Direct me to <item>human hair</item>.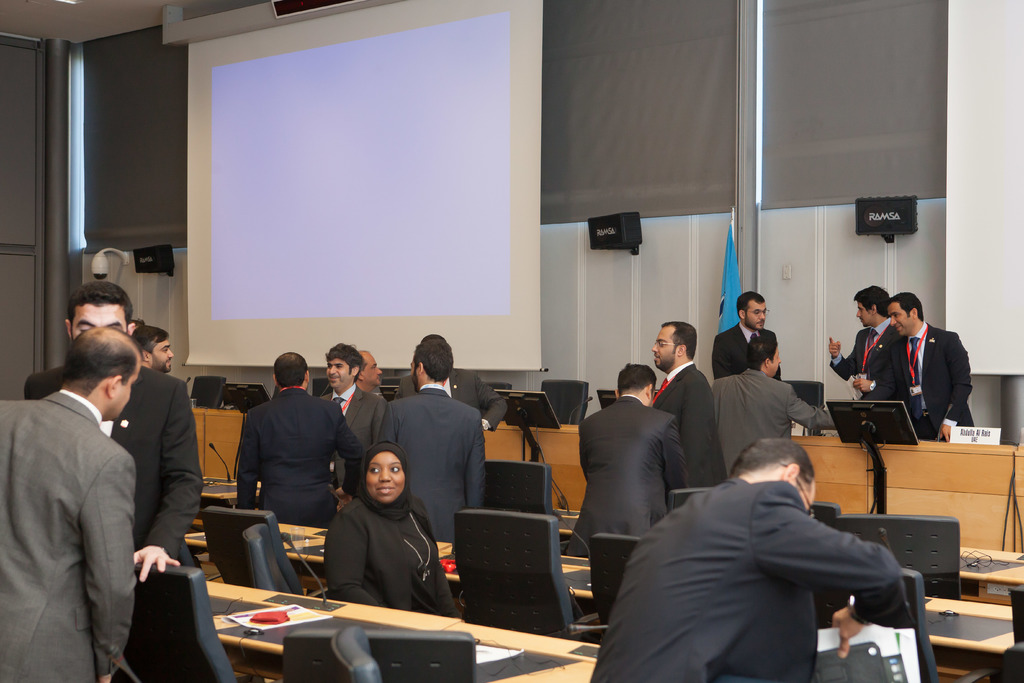
Direction: box=[58, 325, 139, 403].
